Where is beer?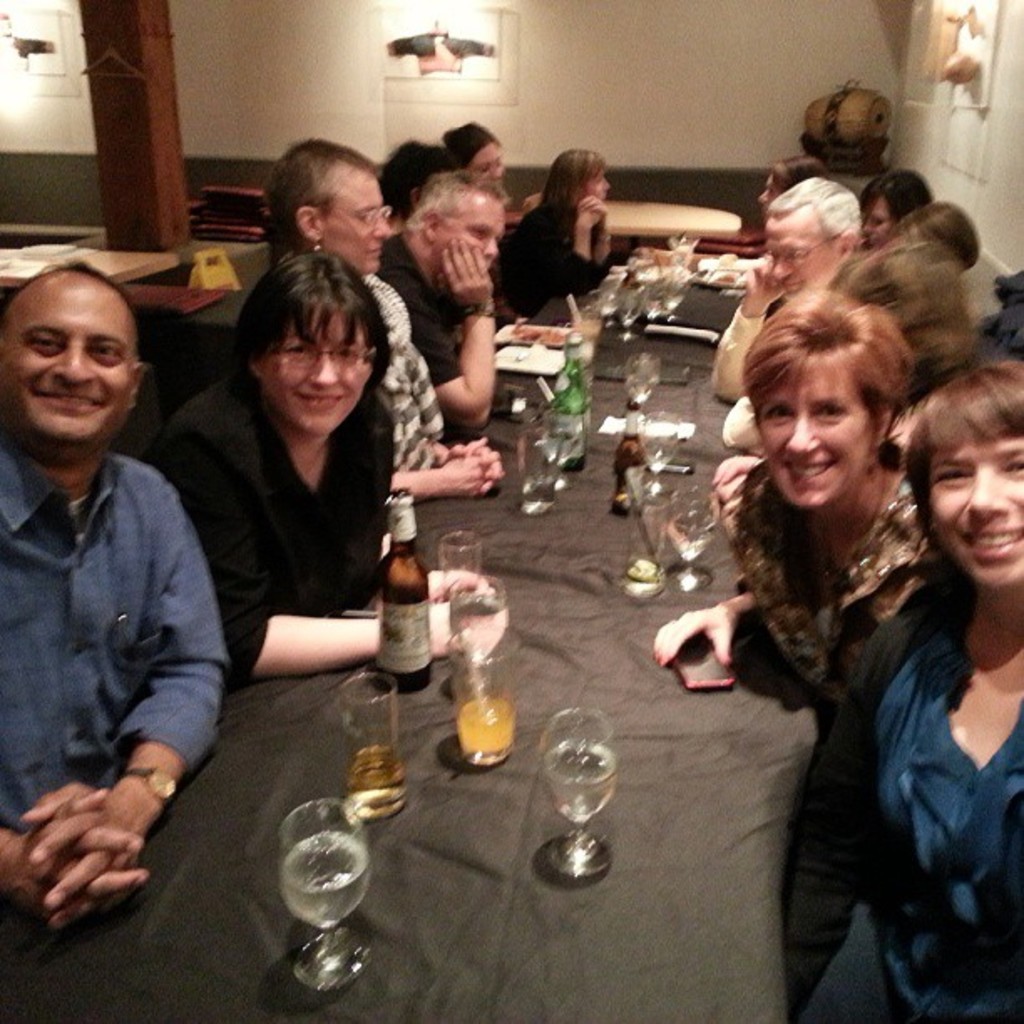
(376,489,433,691).
